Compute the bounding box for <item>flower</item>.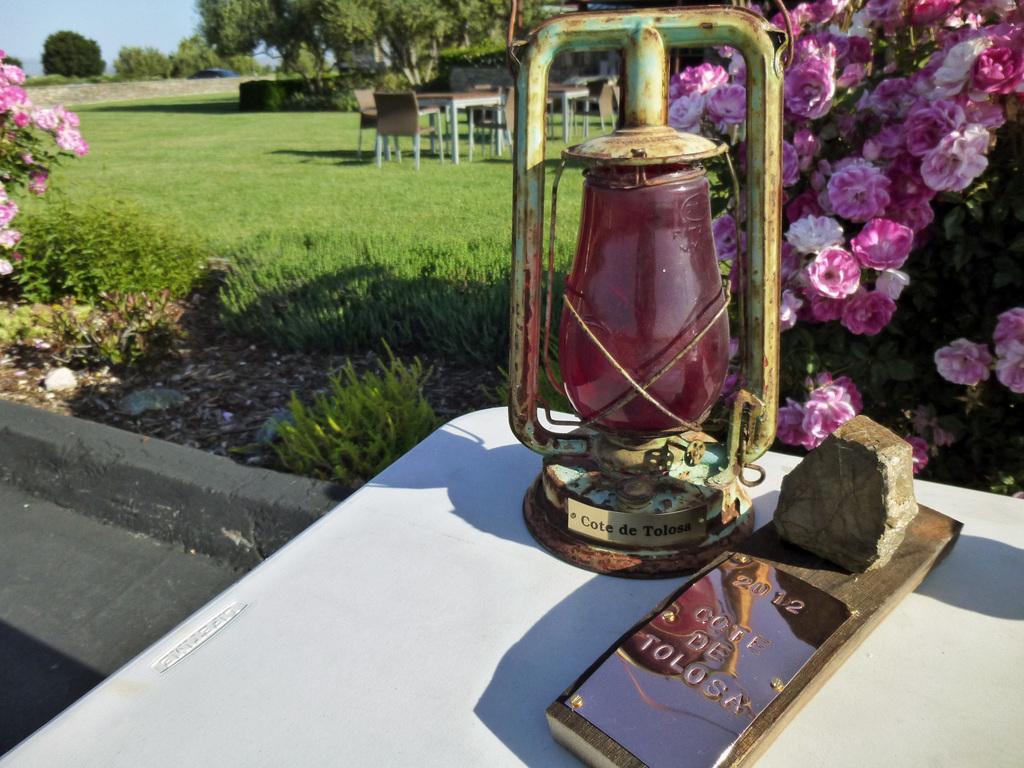
(723, 371, 748, 408).
